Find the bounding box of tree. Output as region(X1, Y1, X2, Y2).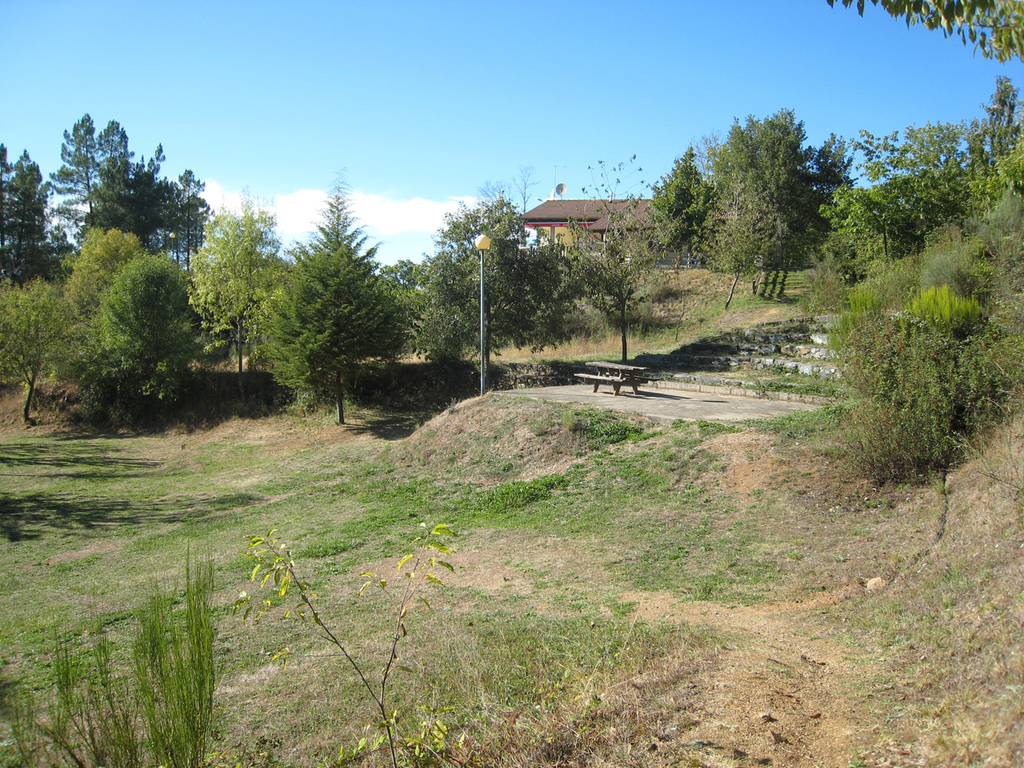
region(567, 150, 649, 374).
